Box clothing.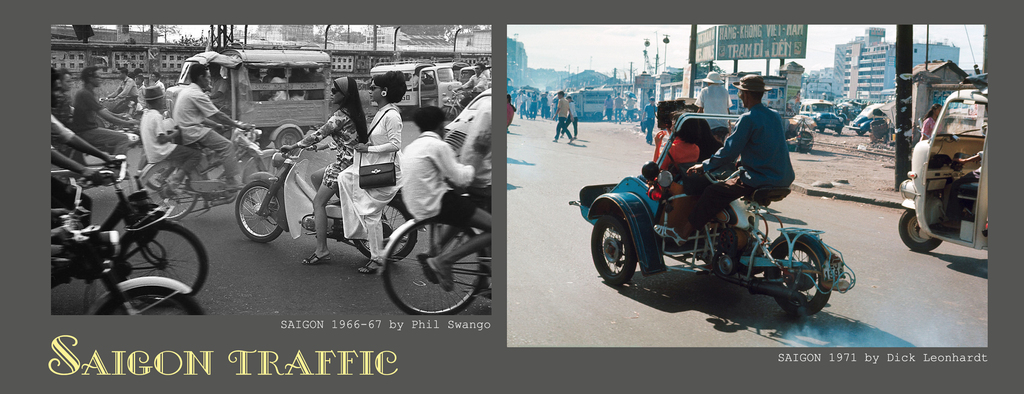
detection(919, 119, 948, 138).
